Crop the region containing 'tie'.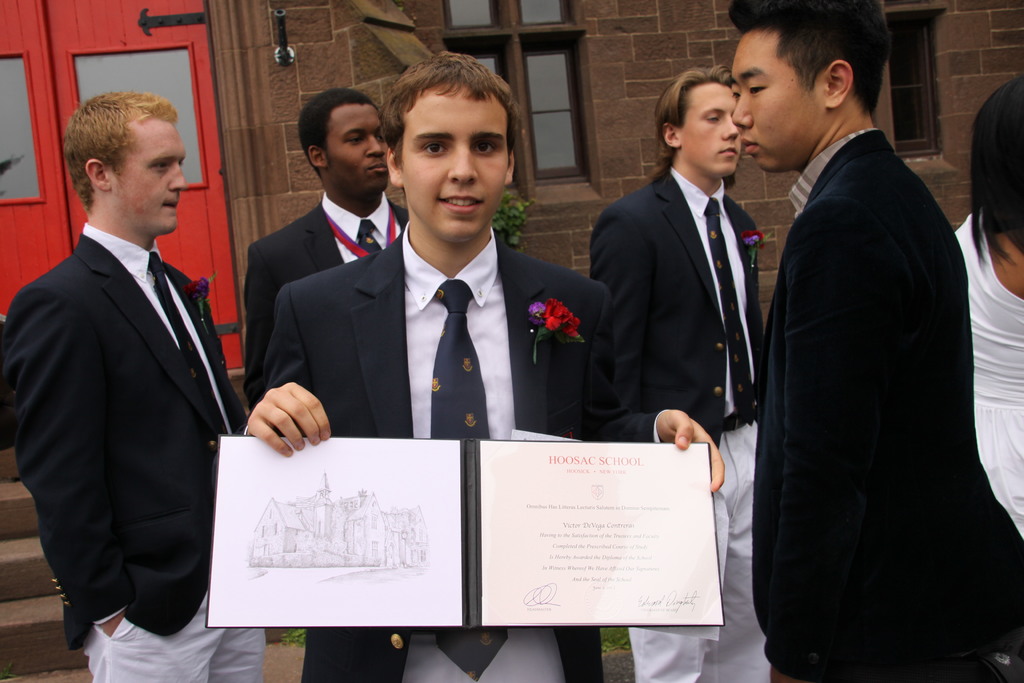
Crop region: region(433, 283, 514, 682).
